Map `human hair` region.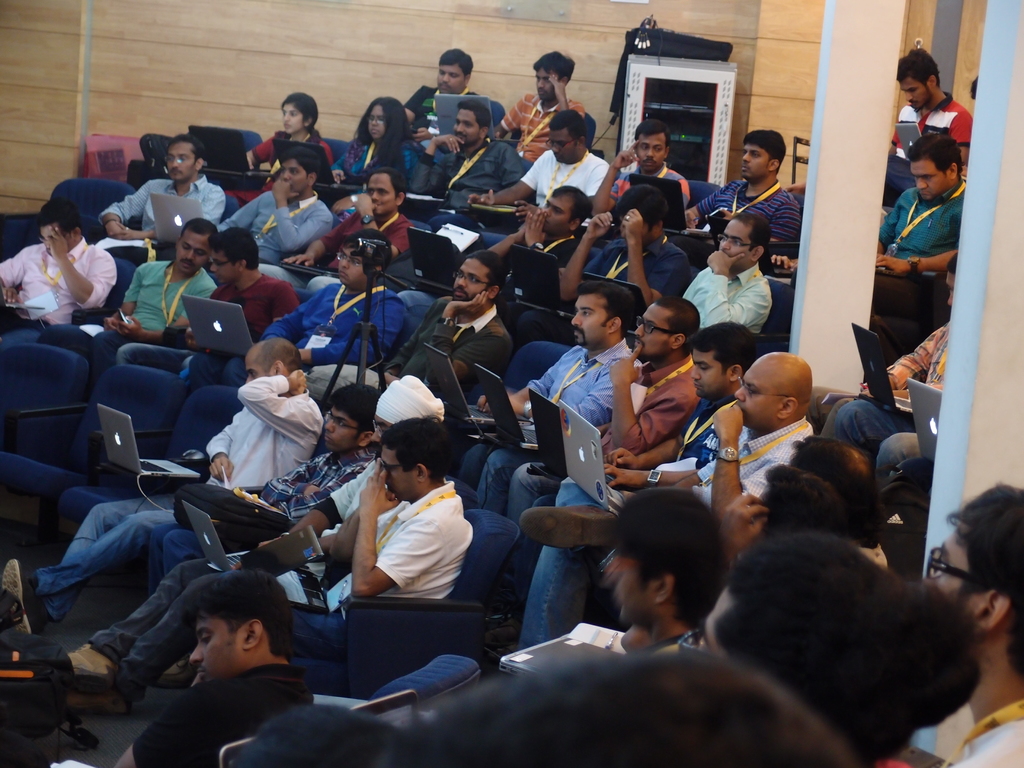
Mapped to <bbox>438, 47, 474, 83</bbox>.
